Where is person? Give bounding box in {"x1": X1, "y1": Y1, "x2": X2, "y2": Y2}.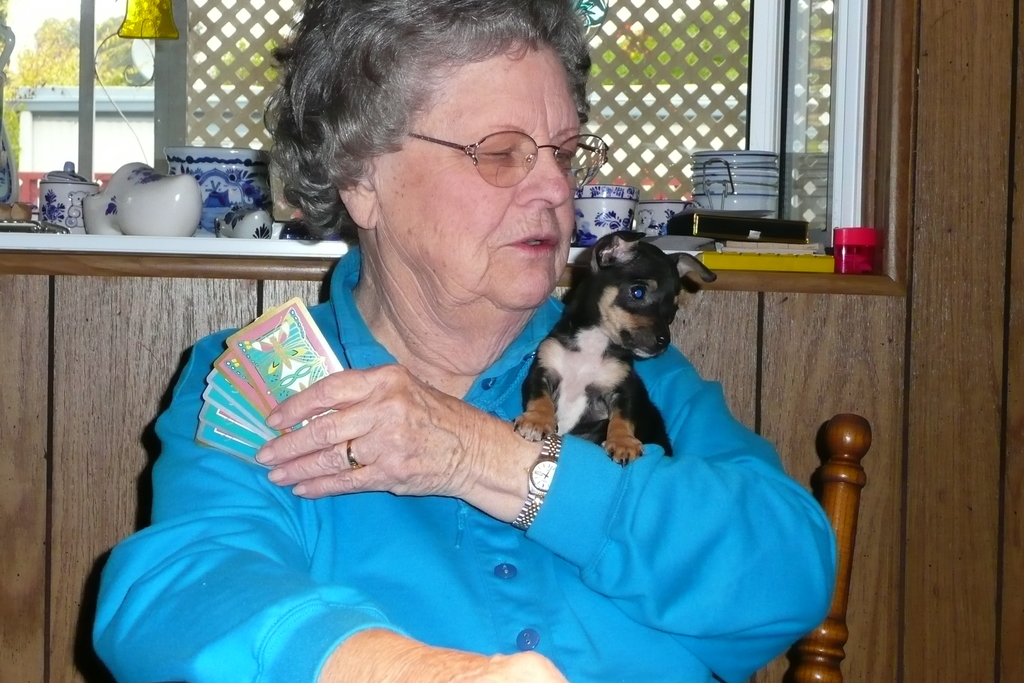
{"x1": 92, "y1": 0, "x2": 840, "y2": 682}.
